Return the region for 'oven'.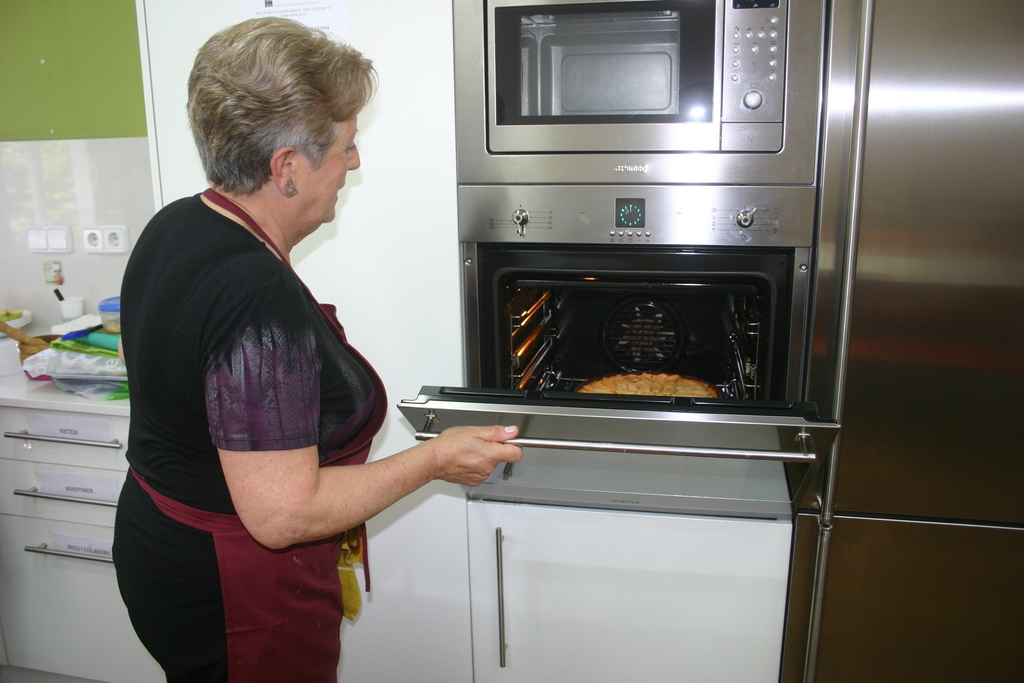
{"x1": 394, "y1": 177, "x2": 815, "y2": 458}.
